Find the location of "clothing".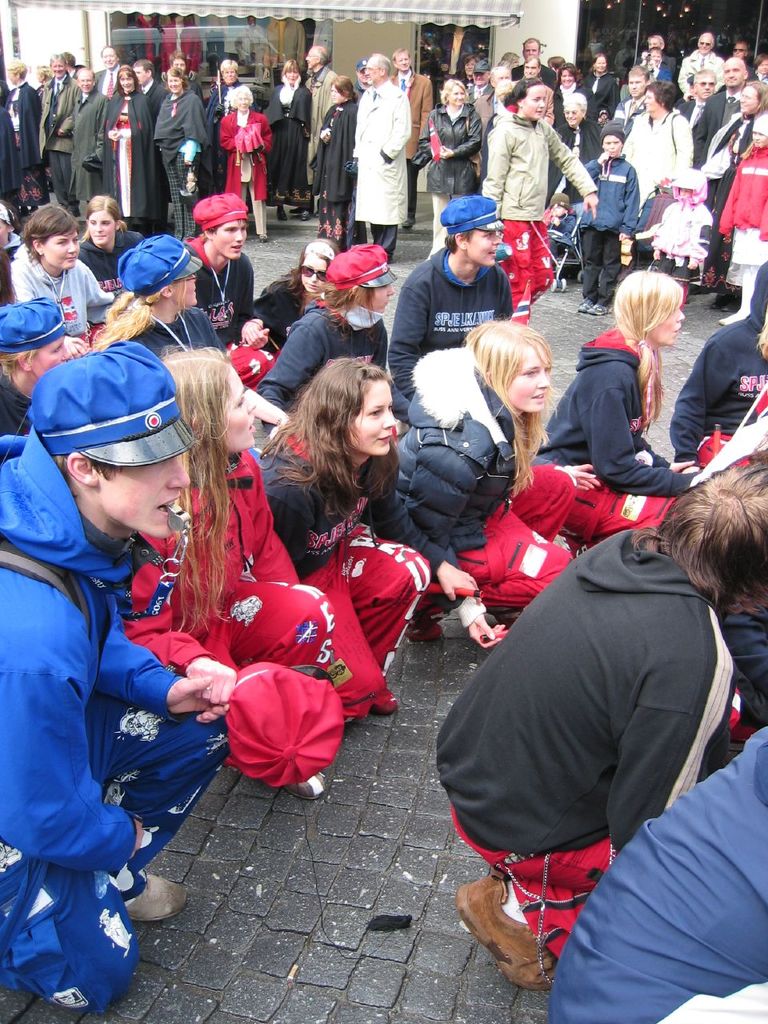
Location: (x1=554, y1=114, x2=590, y2=198).
